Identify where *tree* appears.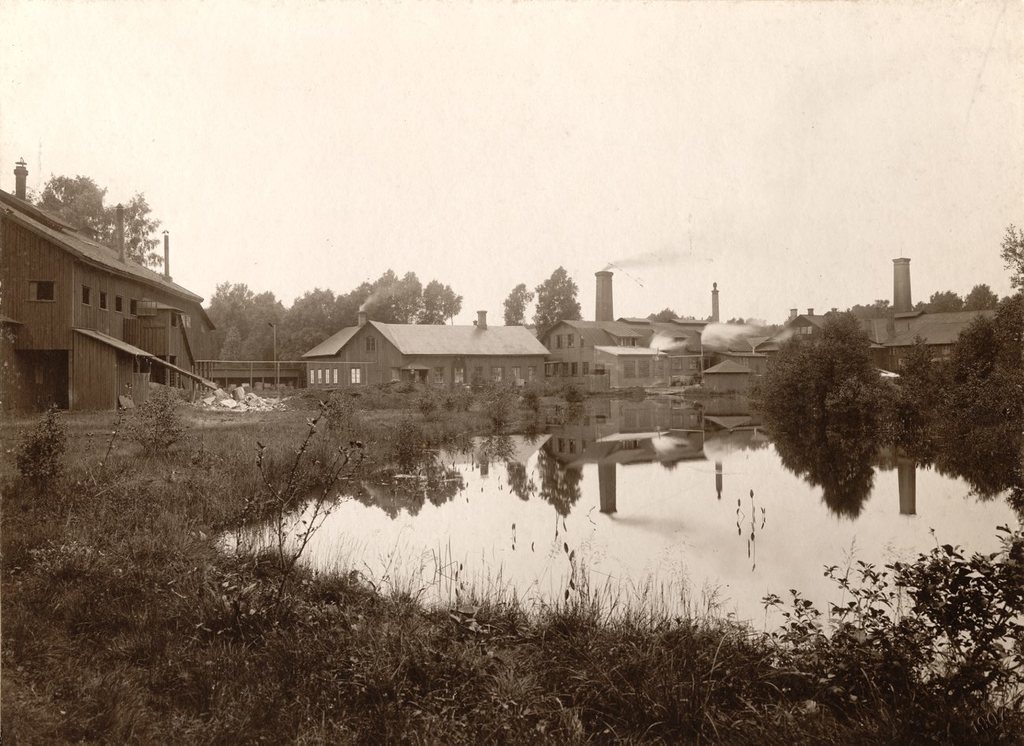
Appears at locate(988, 291, 1023, 373).
